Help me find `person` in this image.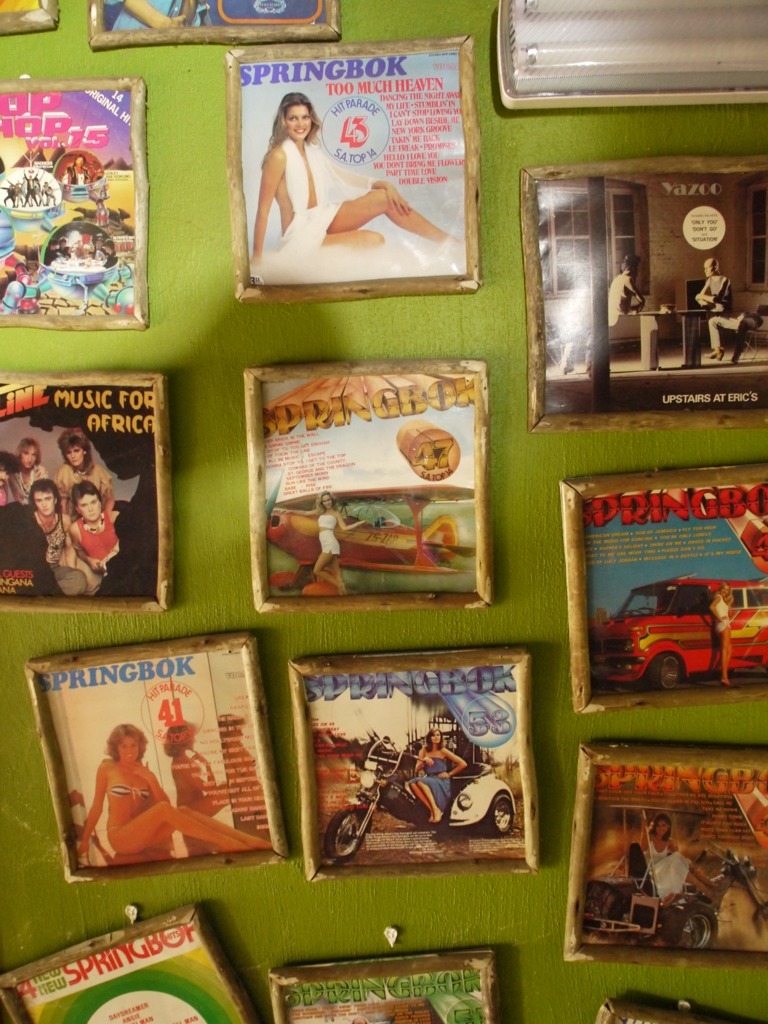
Found it: [x1=266, y1=487, x2=373, y2=592].
